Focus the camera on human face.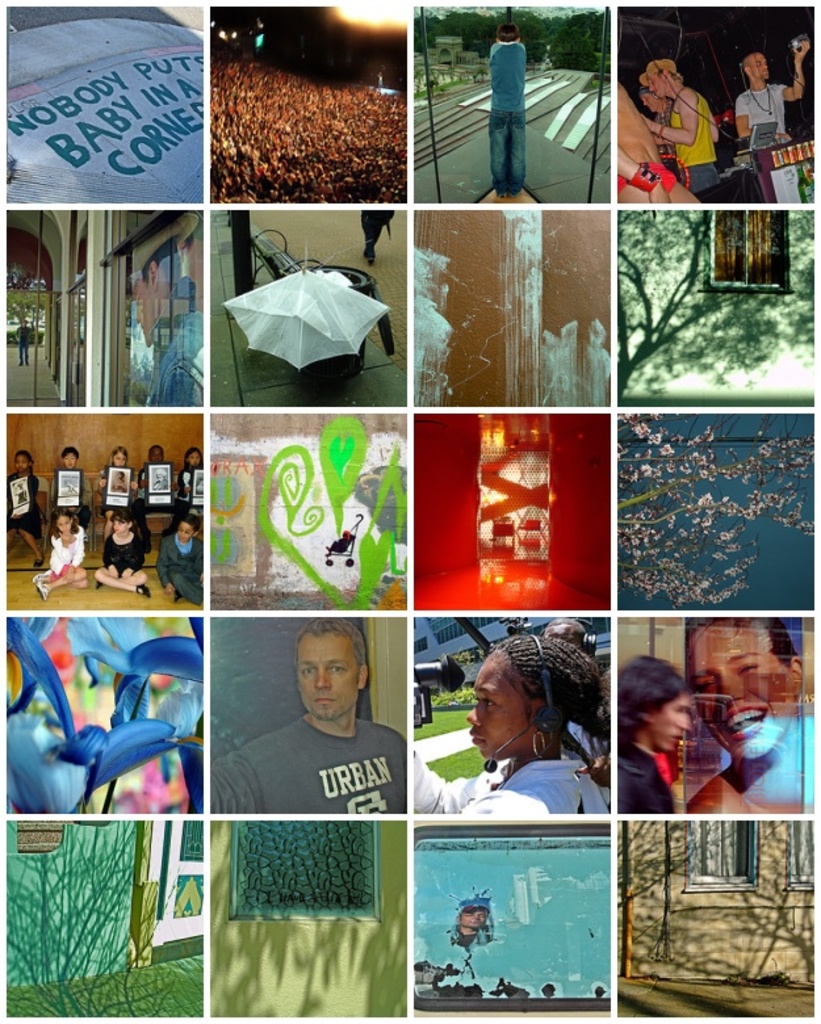
Focus region: 189, 452, 200, 466.
